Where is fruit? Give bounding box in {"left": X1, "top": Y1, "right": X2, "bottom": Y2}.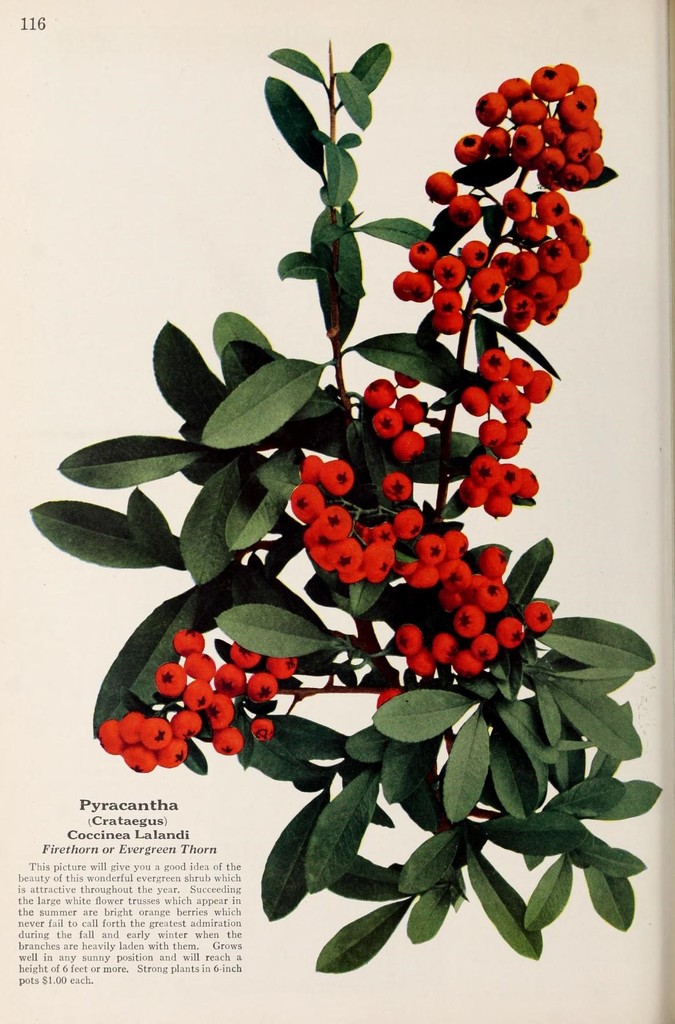
{"left": 370, "top": 685, "right": 399, "bottom": 725}.
